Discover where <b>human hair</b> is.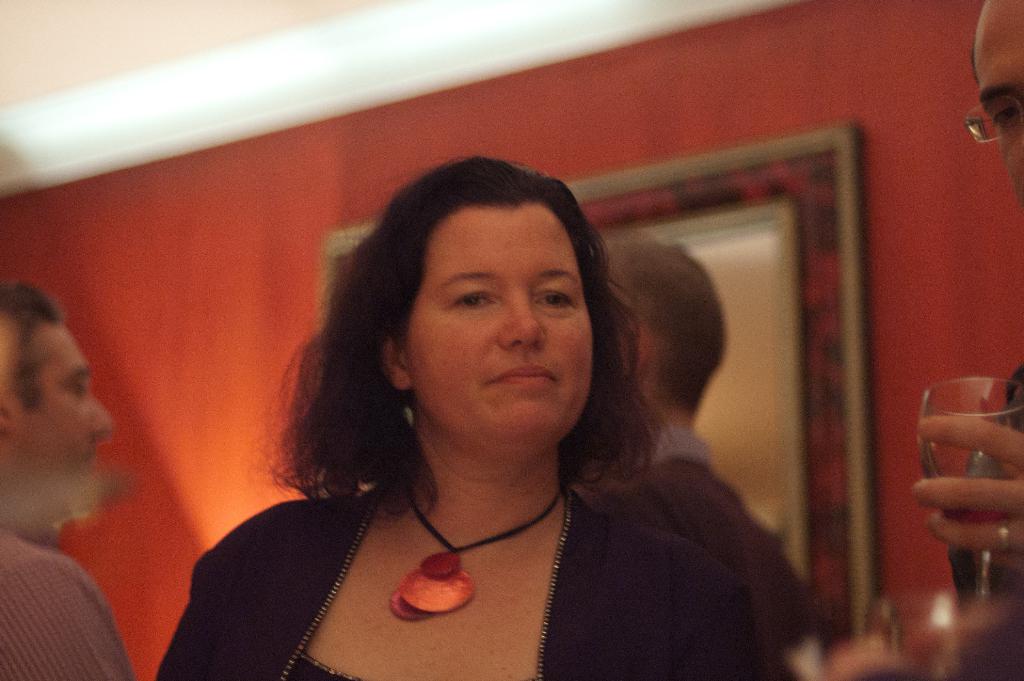
Discovered at pyautogui.locateOnScreen(330, 169, 639, 509).
